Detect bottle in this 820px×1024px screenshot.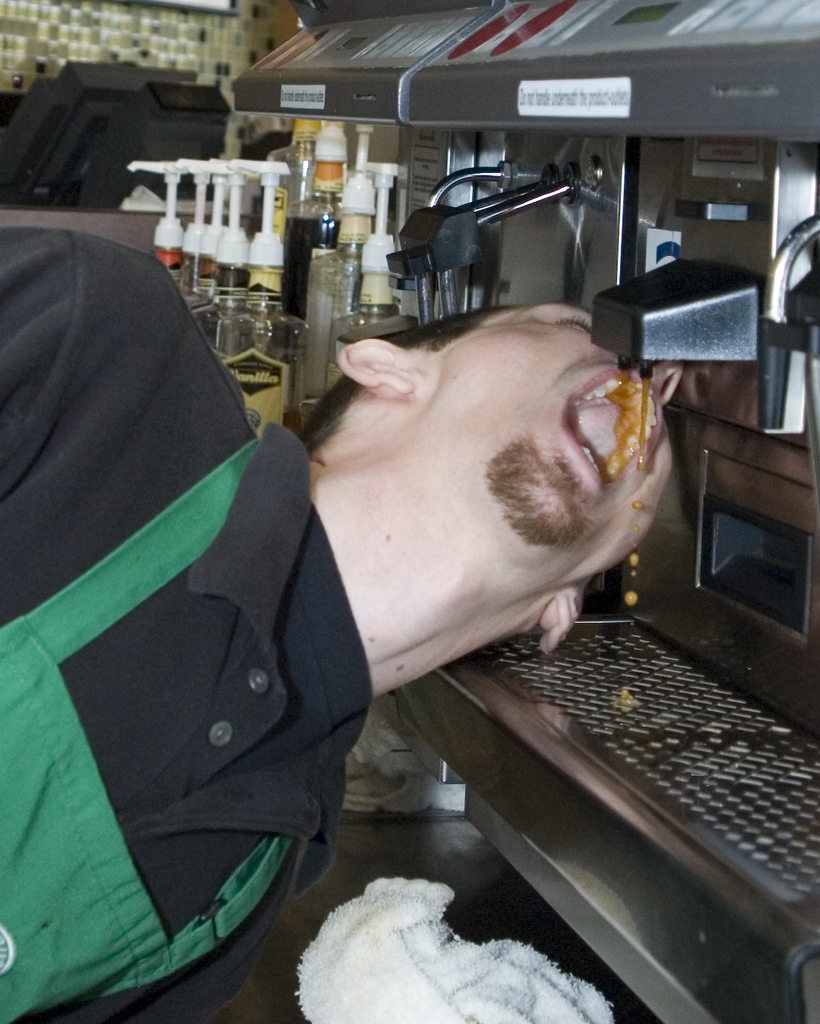
Detection: 211/258/310/437.
